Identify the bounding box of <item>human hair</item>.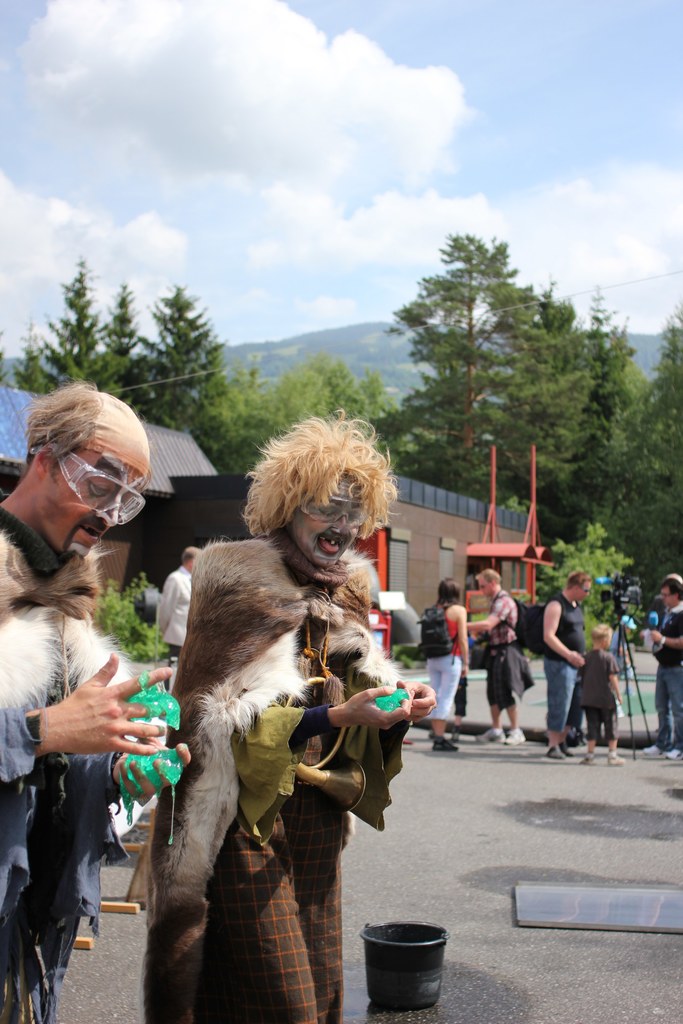
(29,376,110,475).
